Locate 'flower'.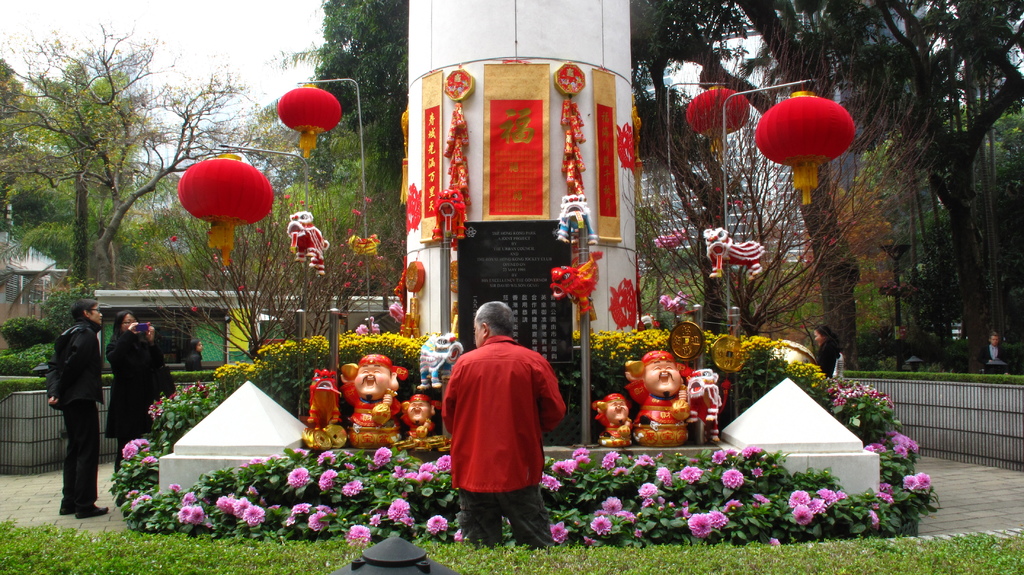
Bounding box: crop(429, 512, 449, 534).
